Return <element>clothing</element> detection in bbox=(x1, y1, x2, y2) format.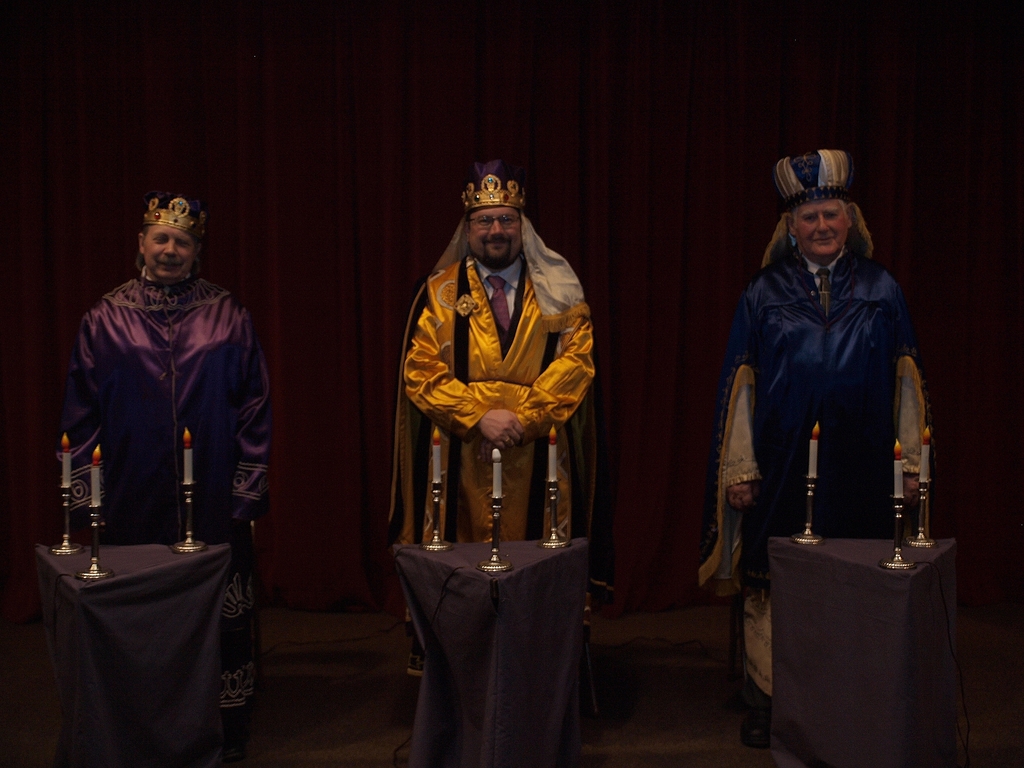
bbox=(700, 246, 936, 705).
